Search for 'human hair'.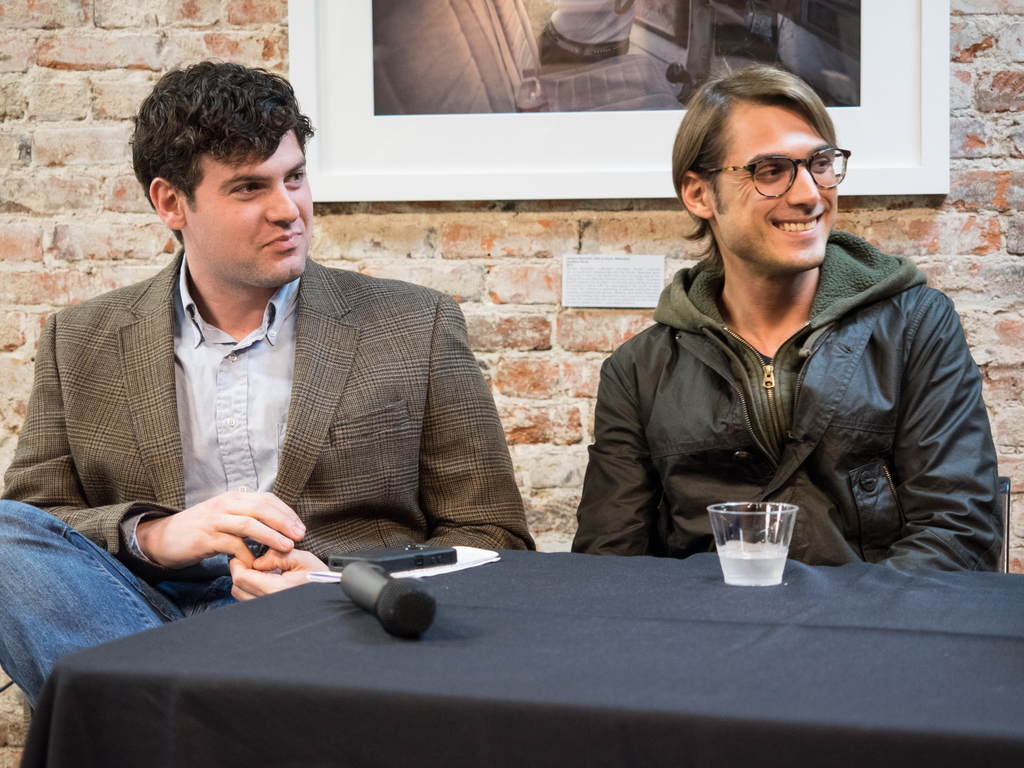
Found at 653 65 852 262.
